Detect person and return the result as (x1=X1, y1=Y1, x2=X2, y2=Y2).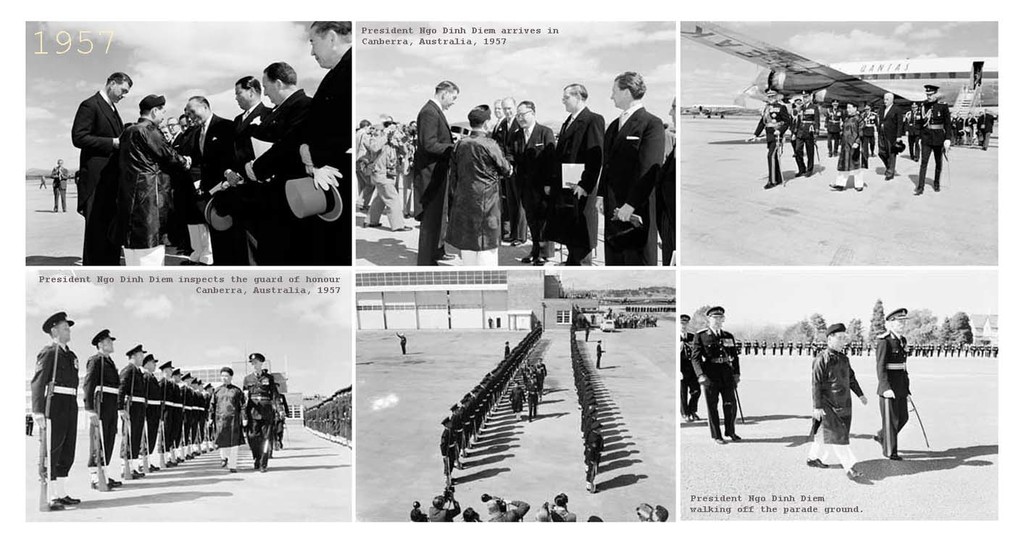
(x1=243, y1=353, x2=286, y2=472).
